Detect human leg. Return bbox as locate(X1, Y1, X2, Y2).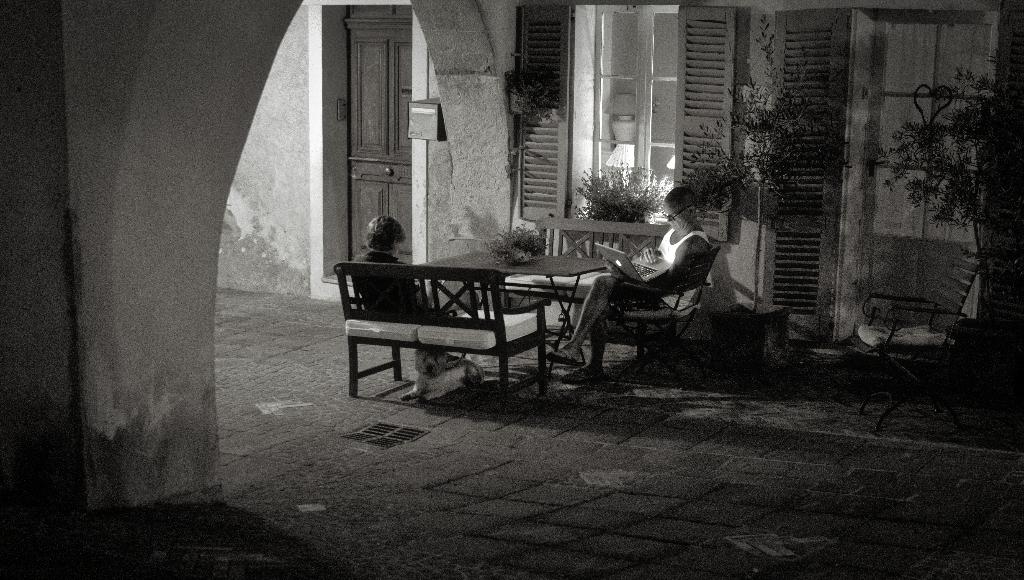
locate(552, 278, 683, 361).
